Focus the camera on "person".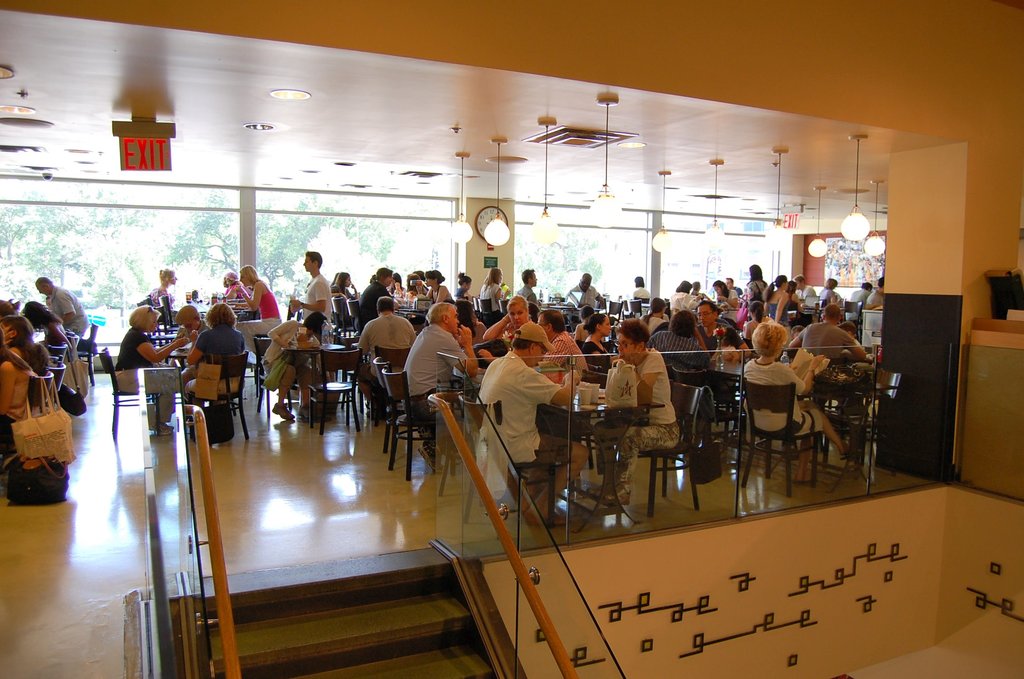
Focus region: 0,313,51,438.
